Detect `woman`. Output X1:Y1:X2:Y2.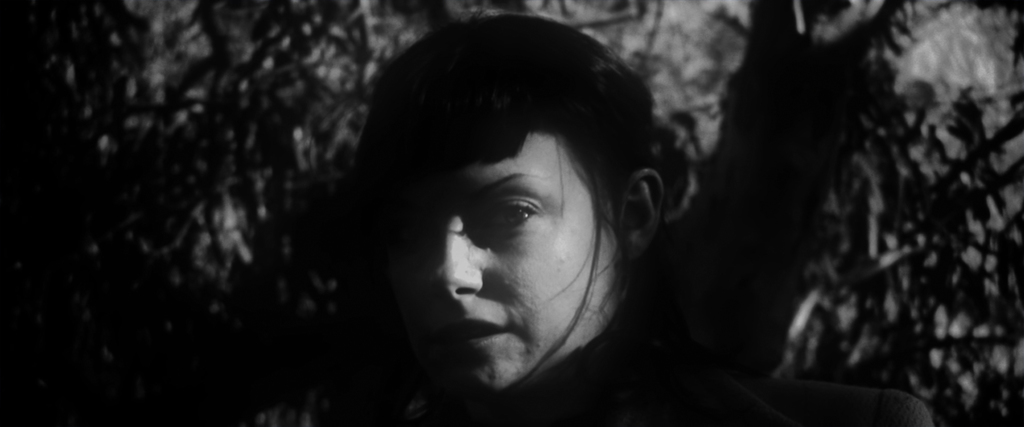
355:12:666:399.
